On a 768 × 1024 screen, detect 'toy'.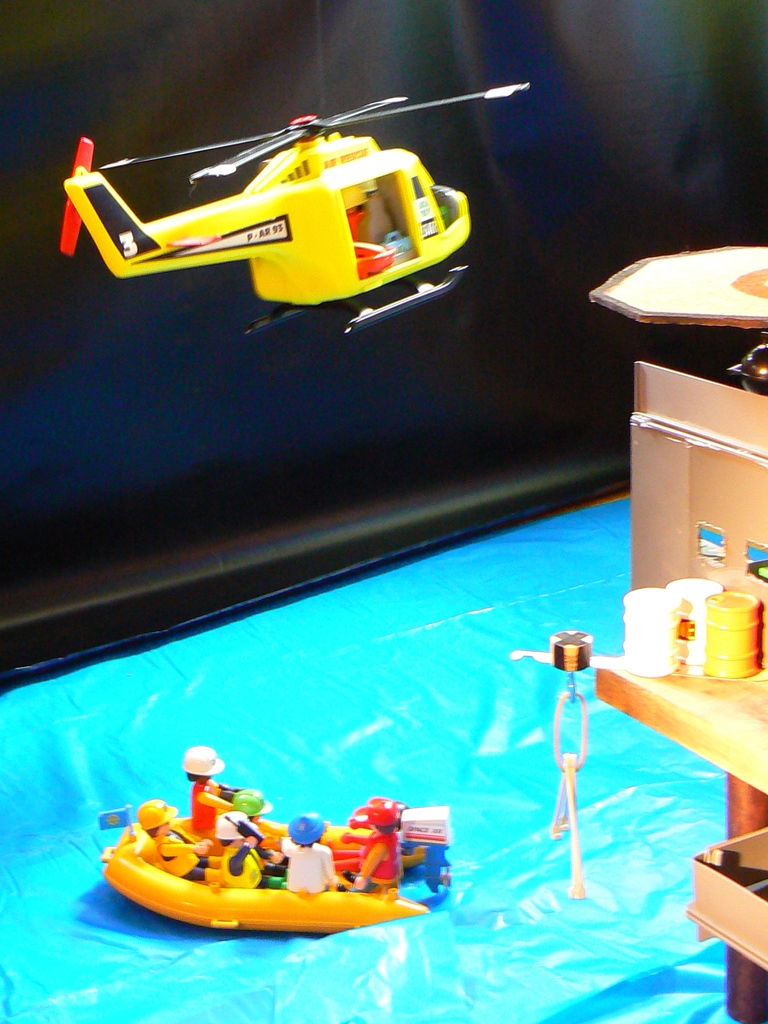
[x1=696, y1=589, x2=761, y2=682].
